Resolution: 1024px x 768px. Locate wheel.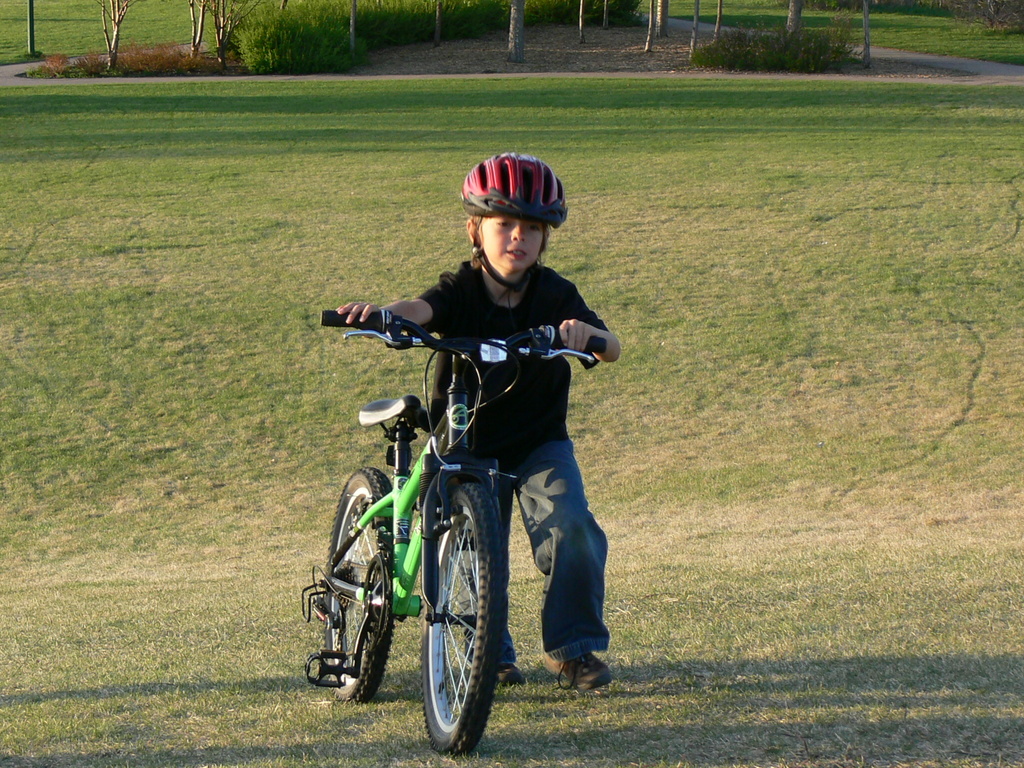
left=406, top=524, right=501, bottom=740.
